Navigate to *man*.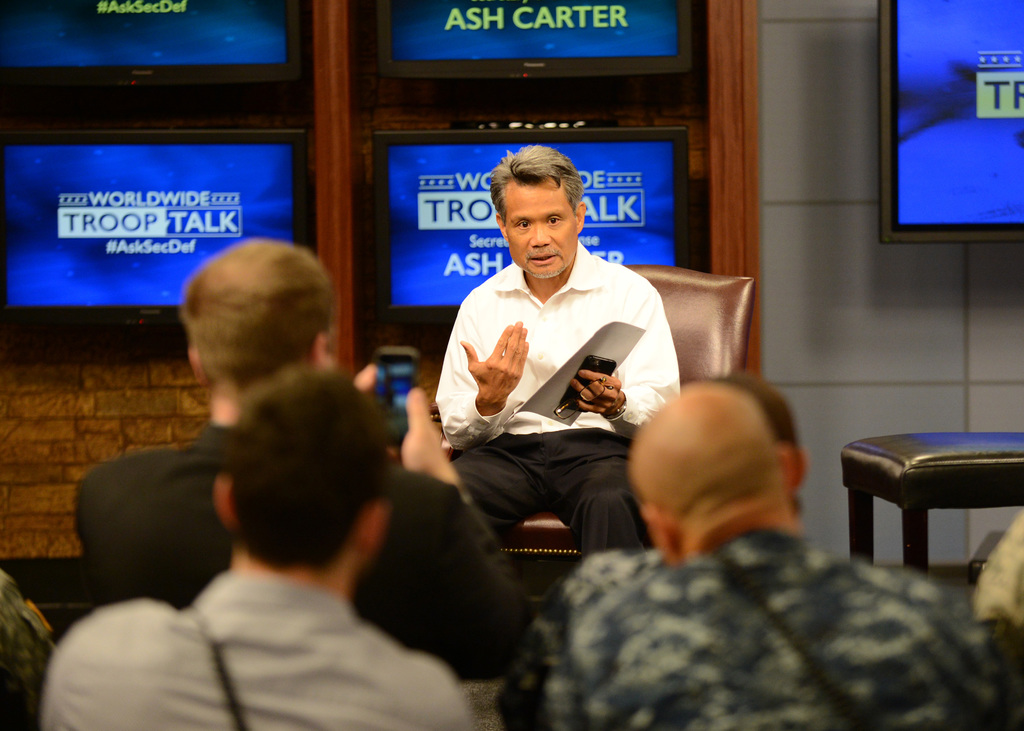
Navigation target: [left=423, top=160, right=708, bottom=583].
